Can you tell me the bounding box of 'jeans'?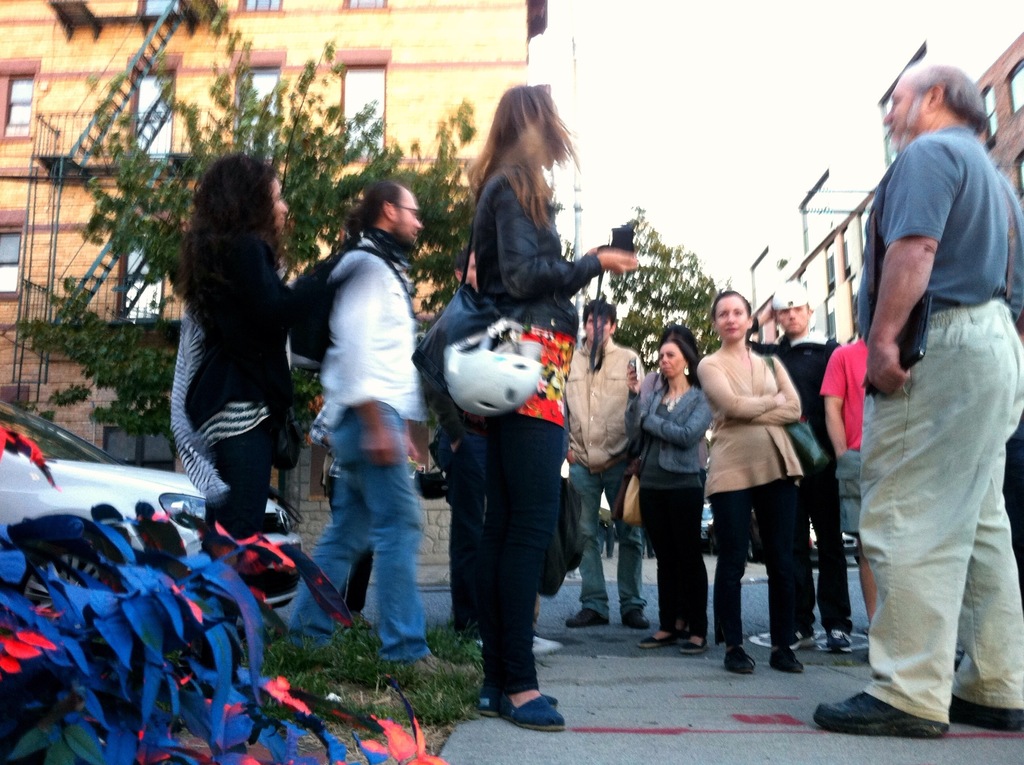
210 414 268 552.
